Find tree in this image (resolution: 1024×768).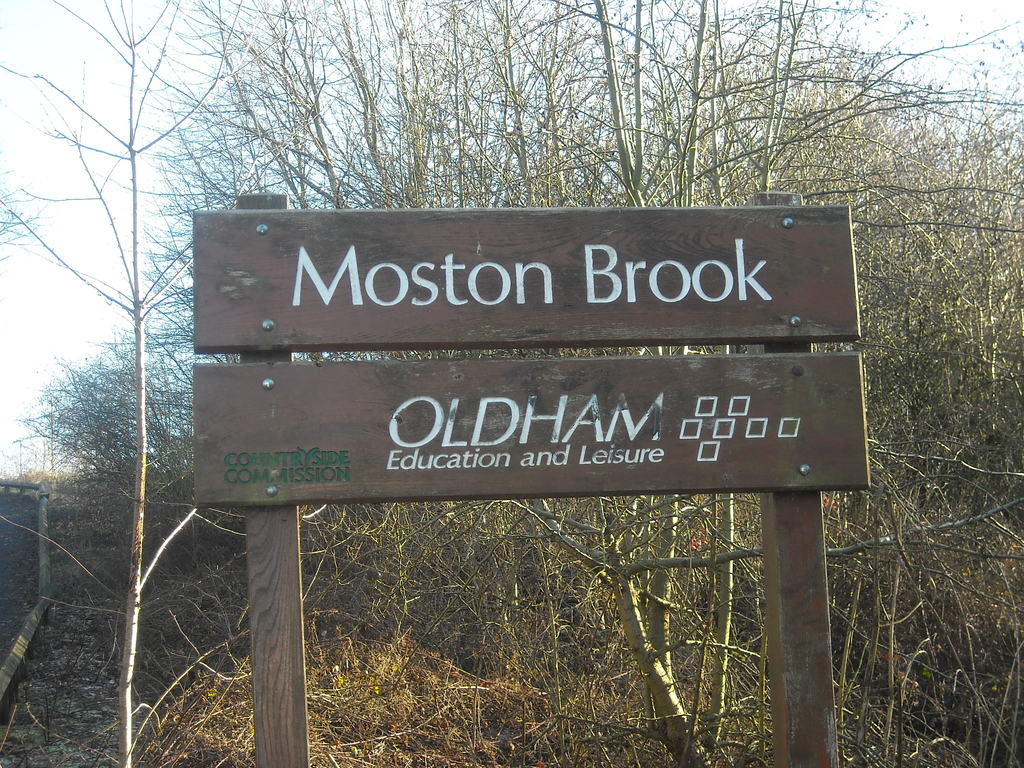
(x1=0, y1=0, x2=381, y2=764).
